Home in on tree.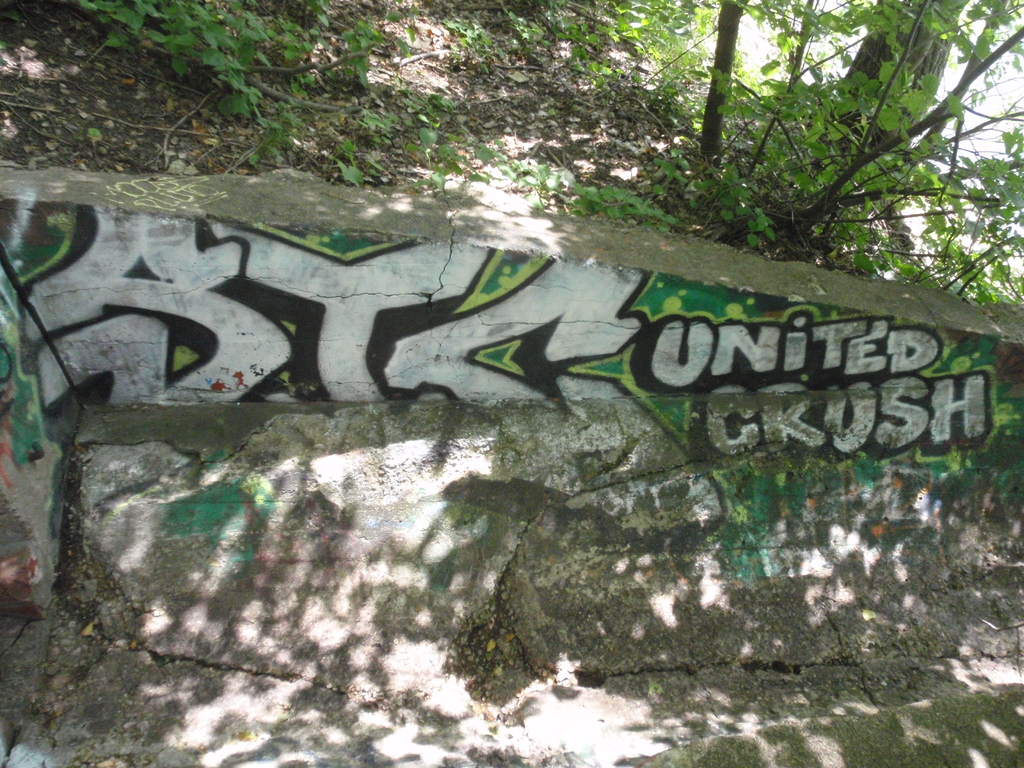
Homed in at box=[548, 0, 1023, 308].
